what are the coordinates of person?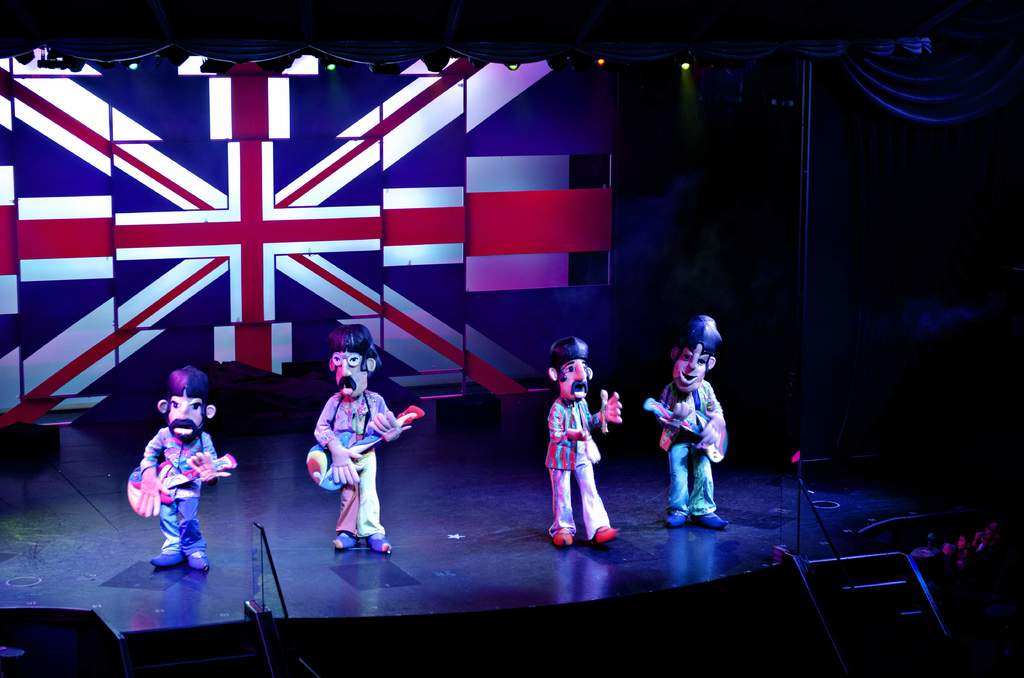
309 323 400 558.
